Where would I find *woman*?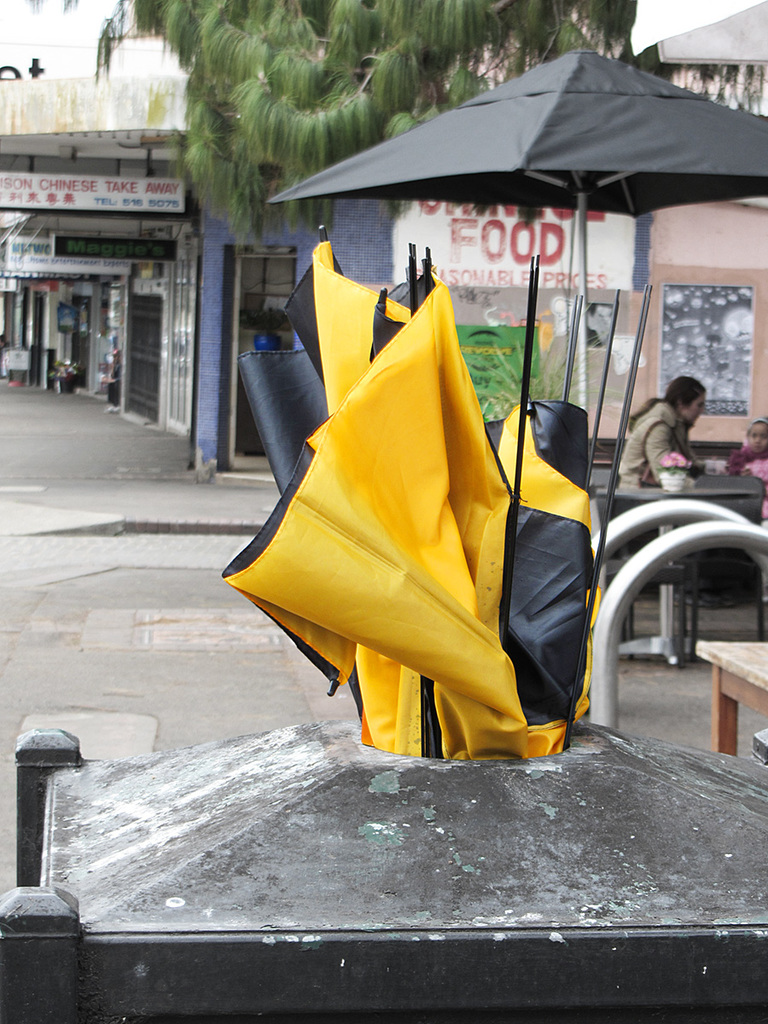
At <region>614, 372, 708, 548</region>.
